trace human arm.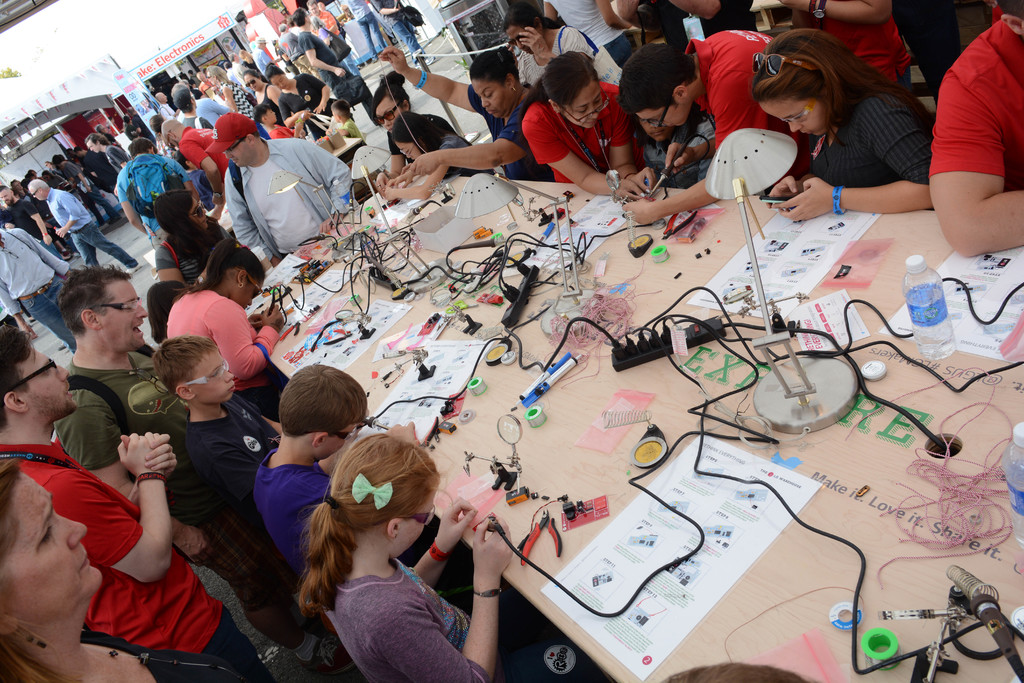
Traced to (x1=22, y1=199, x2=52, y2=247).
